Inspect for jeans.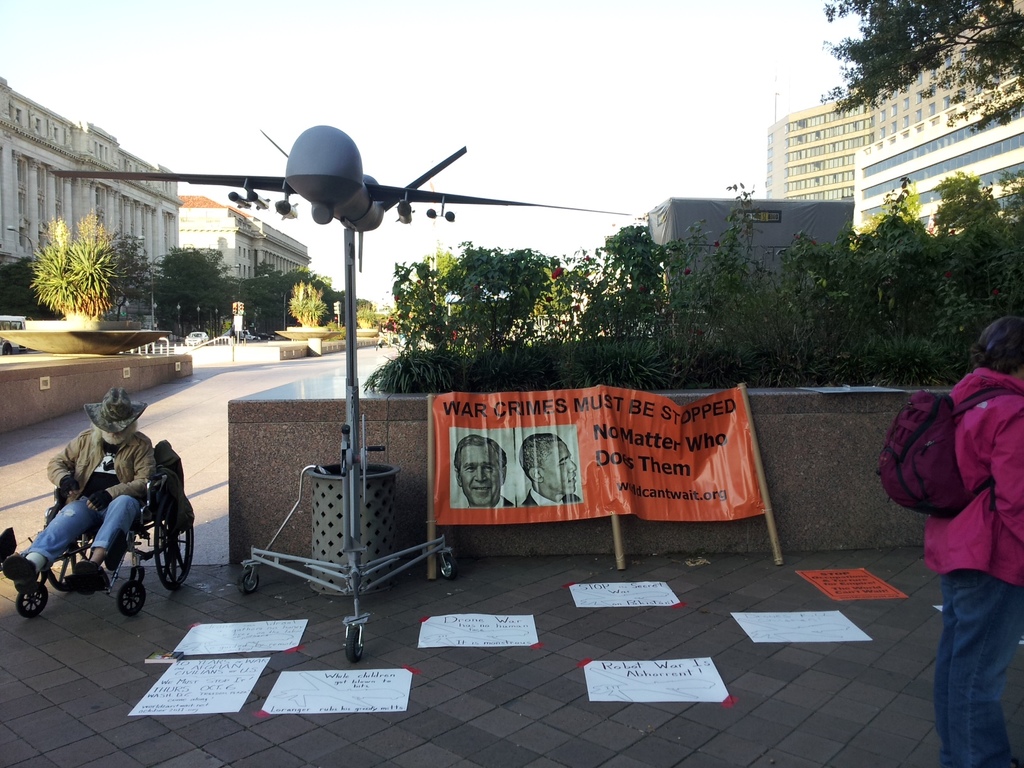
Inspection: bbox=(931, 568, 1023, 767).
